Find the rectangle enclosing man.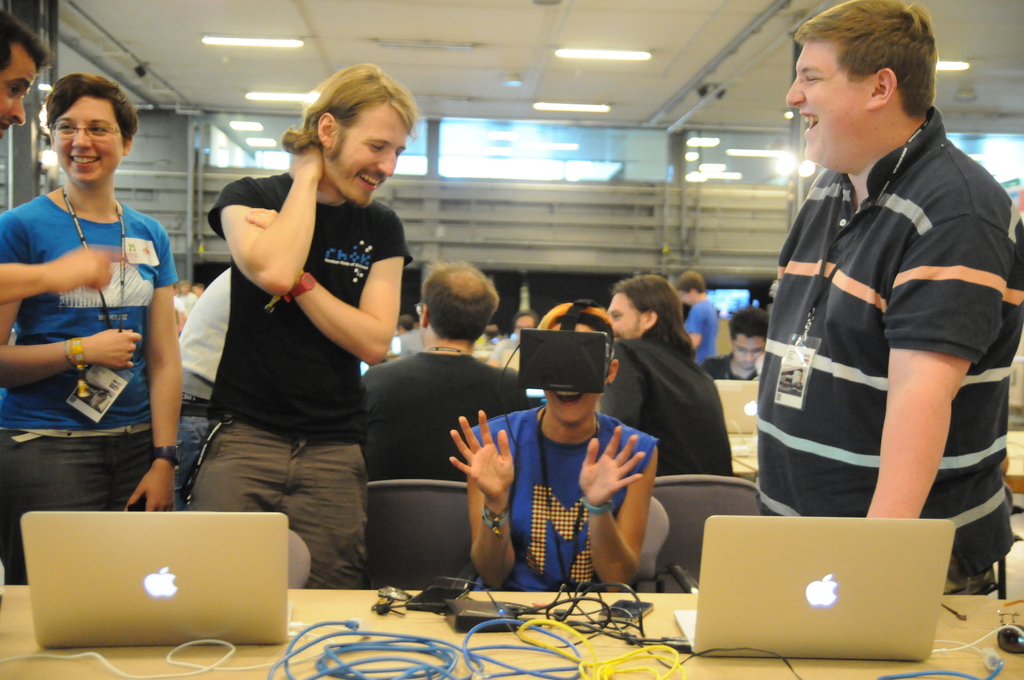
<box>359,256,531,482</box>.
